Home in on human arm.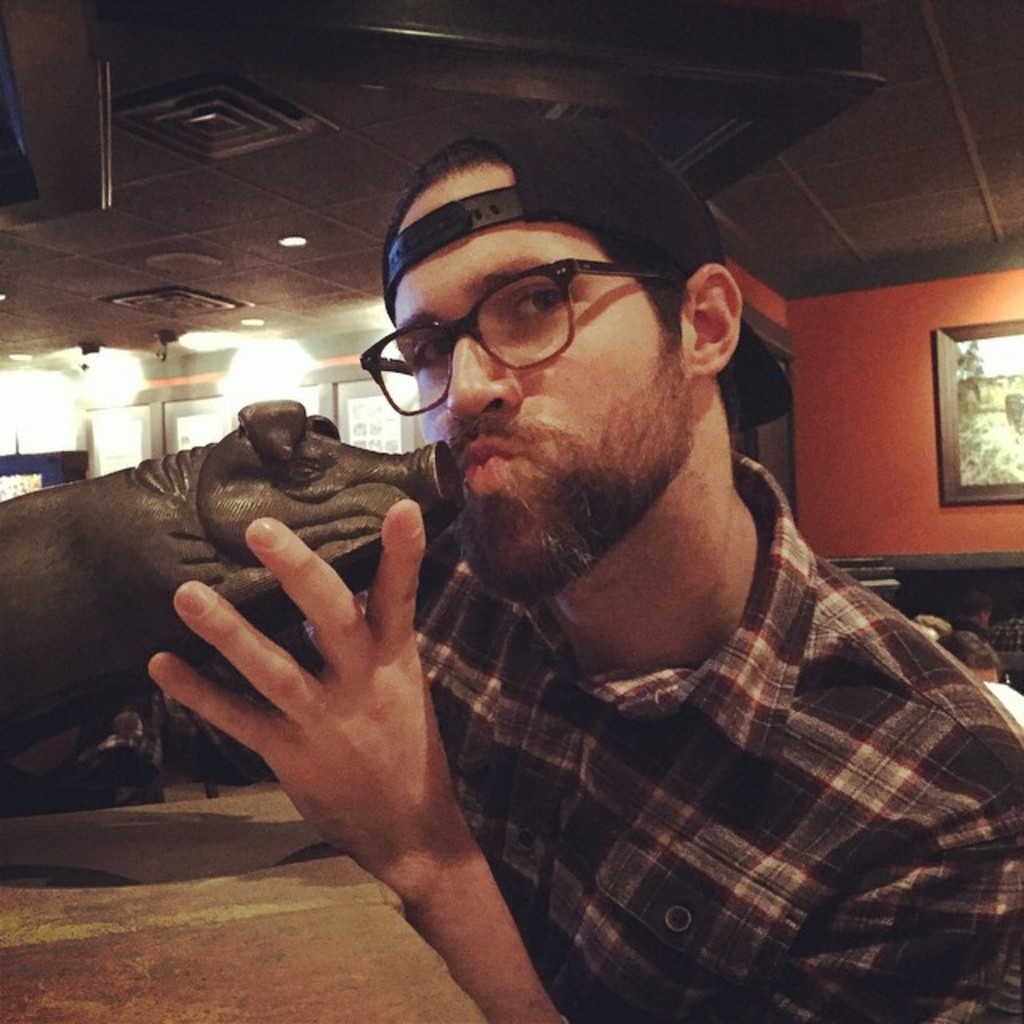
Homed in at bbox=(139, 496, 1022, 1019).
